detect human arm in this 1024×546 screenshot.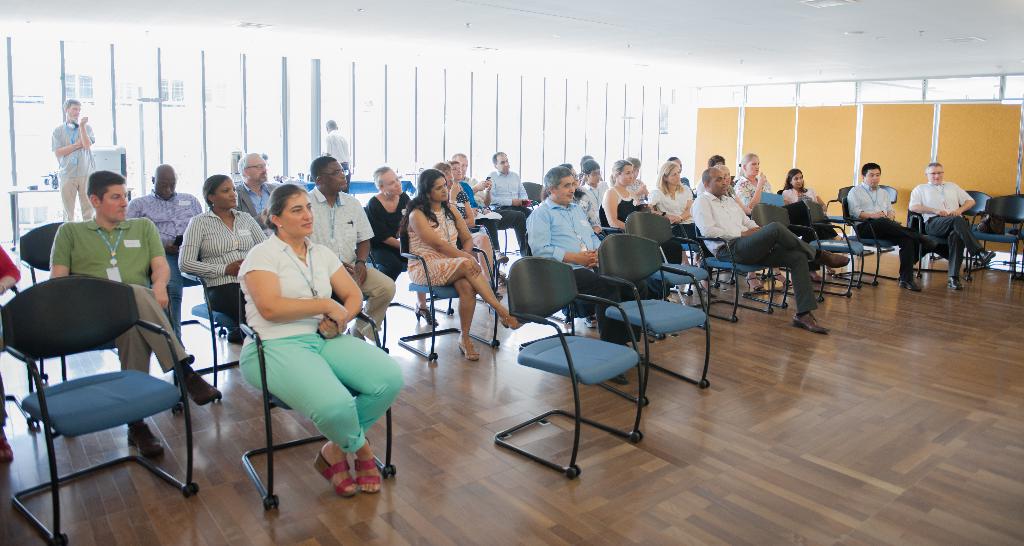
Detection: bbox=[367, 196, 401, 251].
